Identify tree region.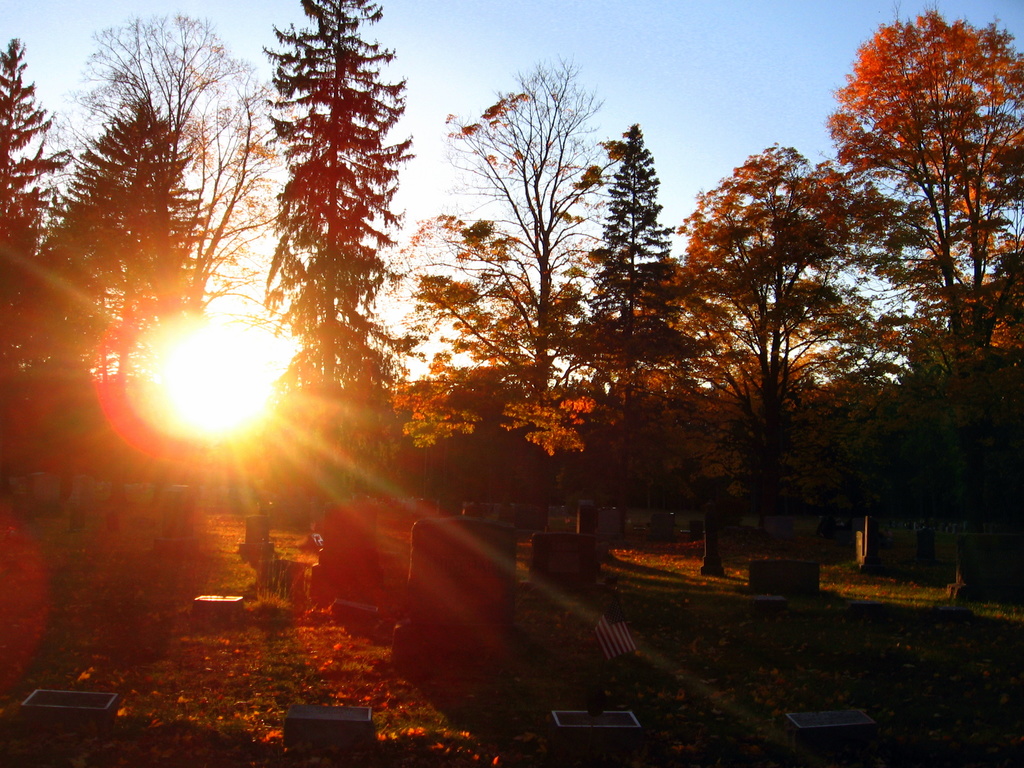
Region: 177:63:278:321.
